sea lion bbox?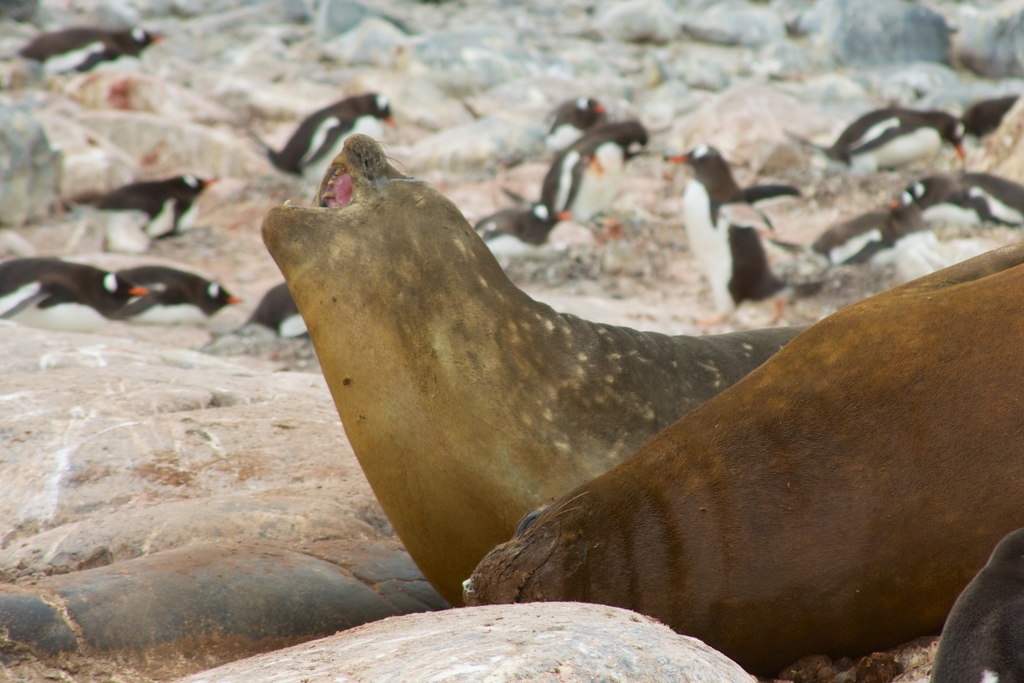
locate(260, 130, 817, 602)
